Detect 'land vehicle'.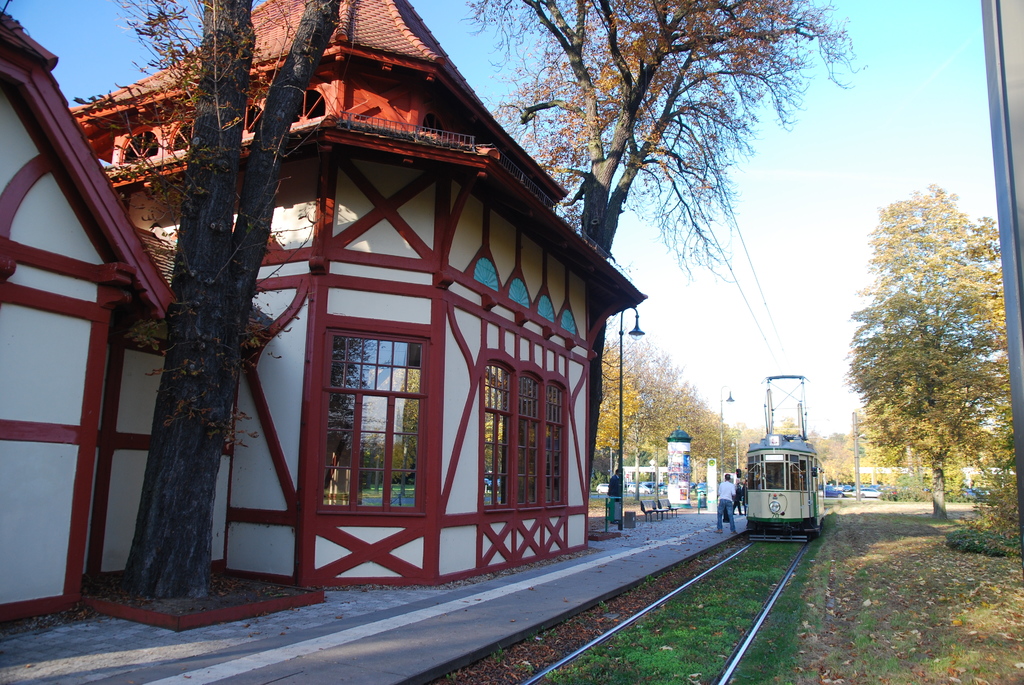
Detected at (748,438,828,540).
